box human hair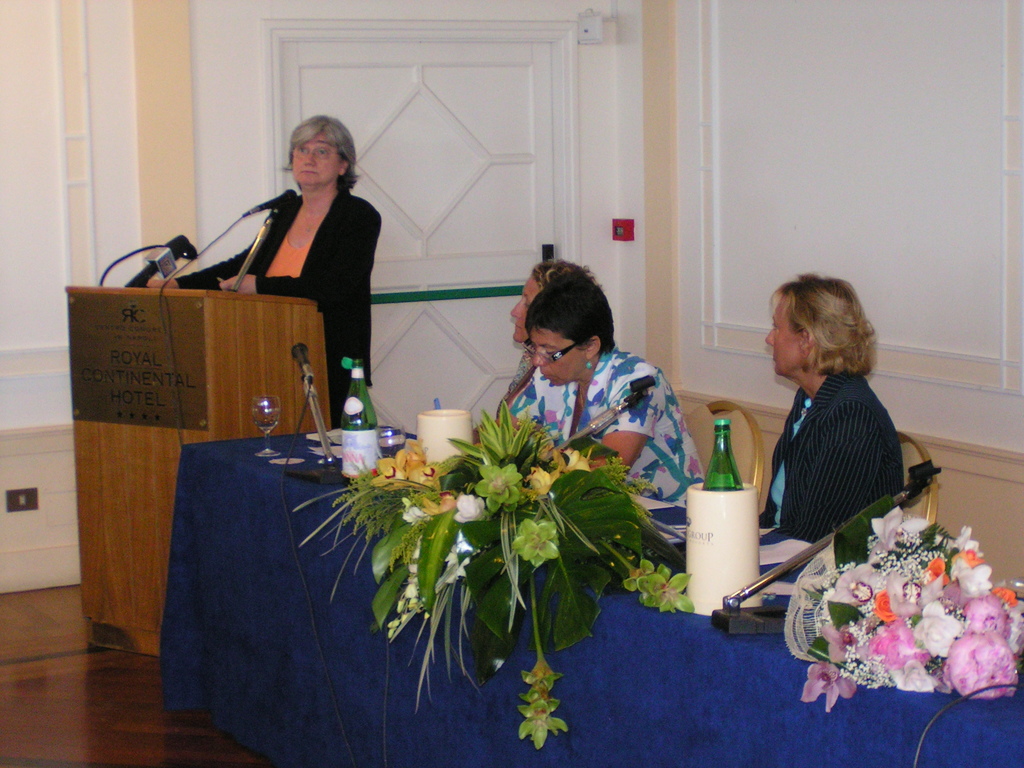
bbox(284, 114, 362, 189)
